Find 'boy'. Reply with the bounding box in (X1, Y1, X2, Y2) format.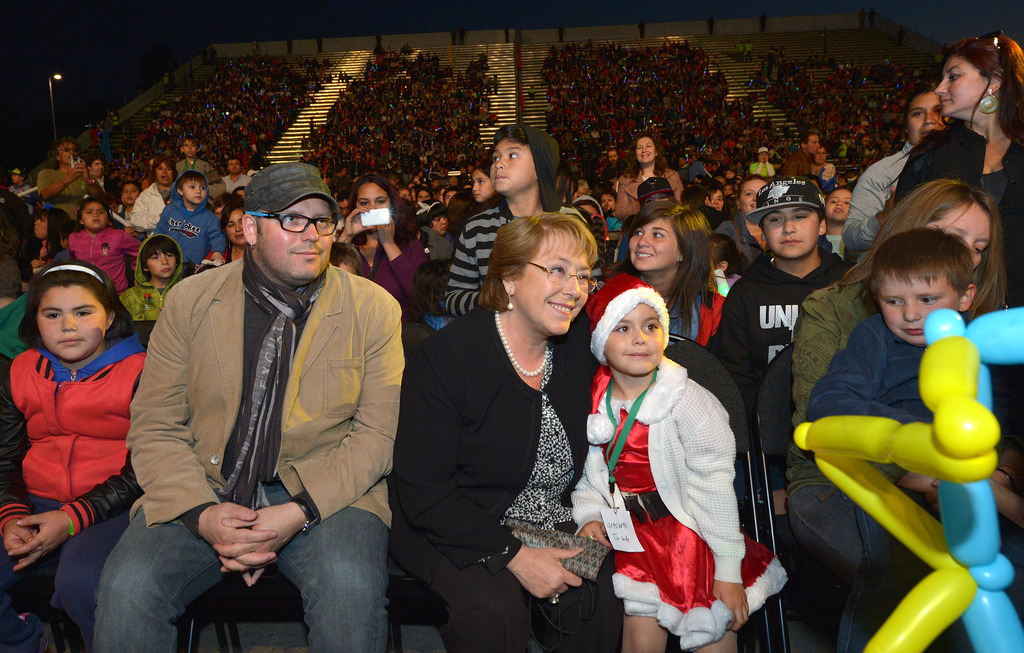
(824, 189, 867, 237).
